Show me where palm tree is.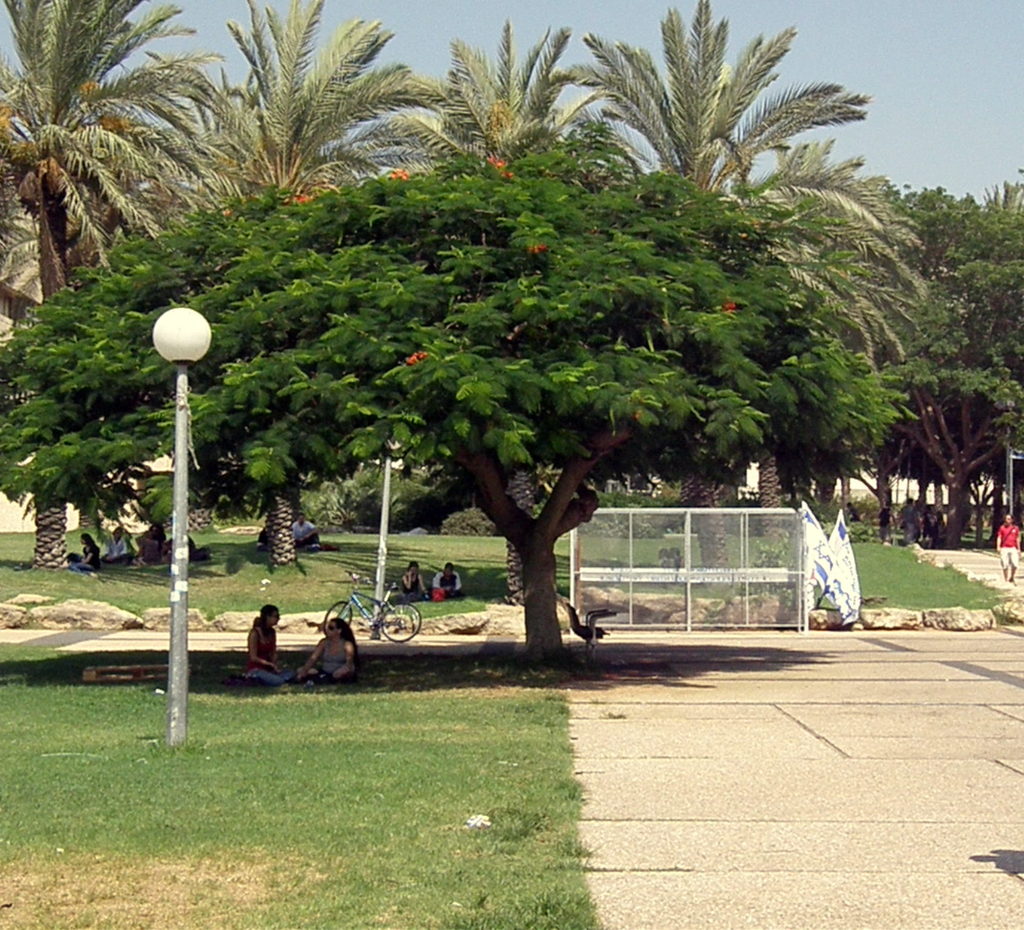
palm tree is at 0, 161, 193, 492.
